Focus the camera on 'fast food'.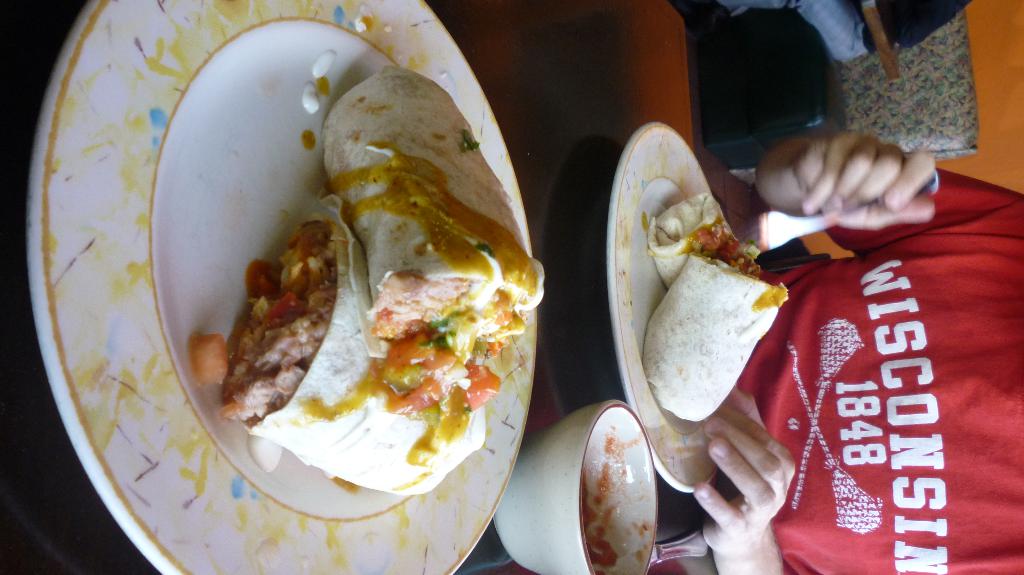
Focus region: (647,262,790,425).
